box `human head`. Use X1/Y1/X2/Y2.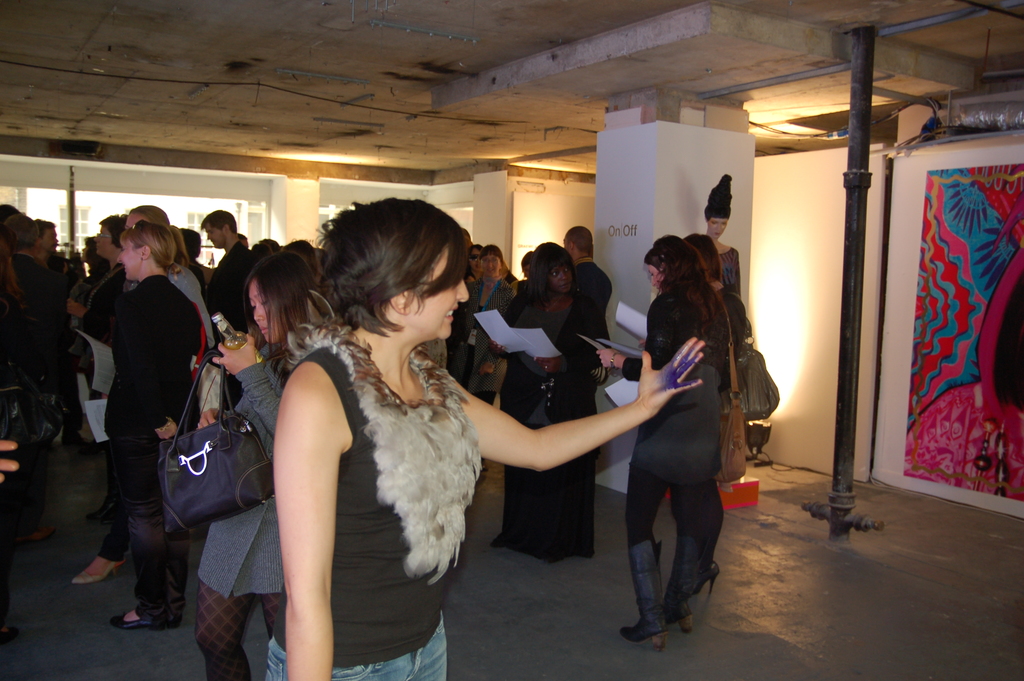
643/234/697/291.
